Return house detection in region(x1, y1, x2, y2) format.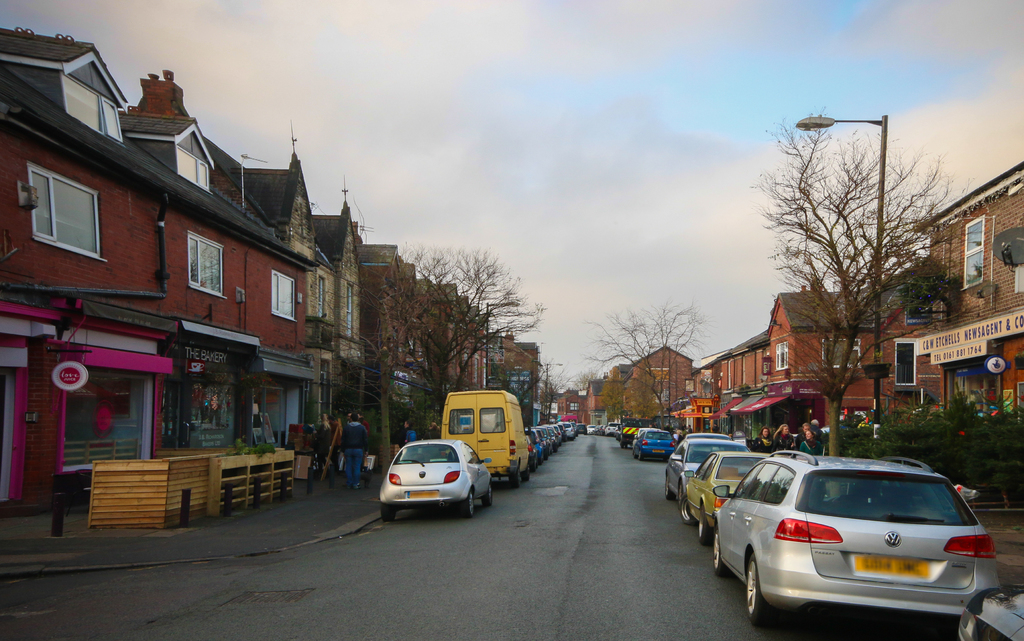
region(688, 291, 886, 431).
